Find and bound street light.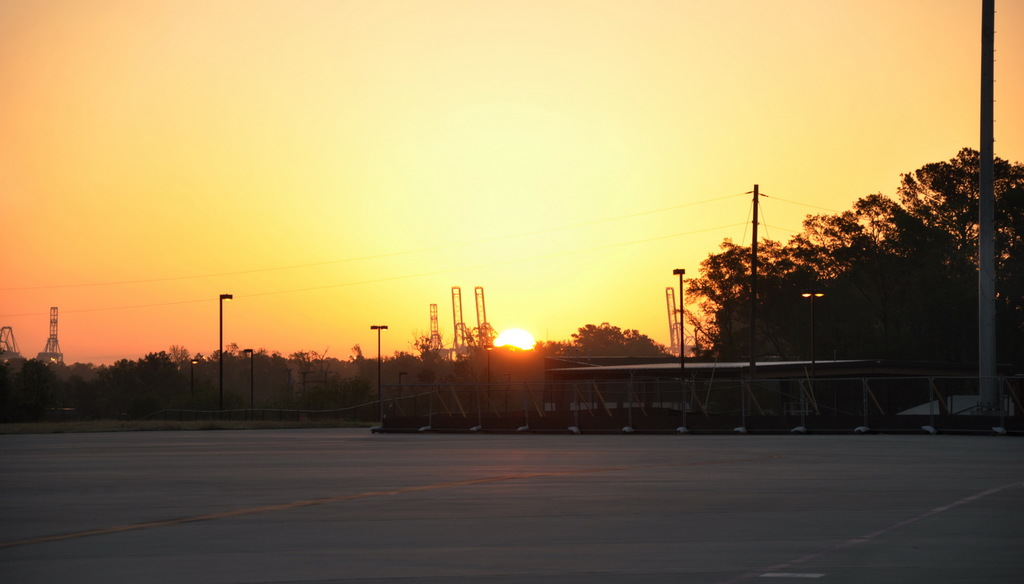
Bound: pyautogui.locateOnScreen(671, 263, 689, 378).
